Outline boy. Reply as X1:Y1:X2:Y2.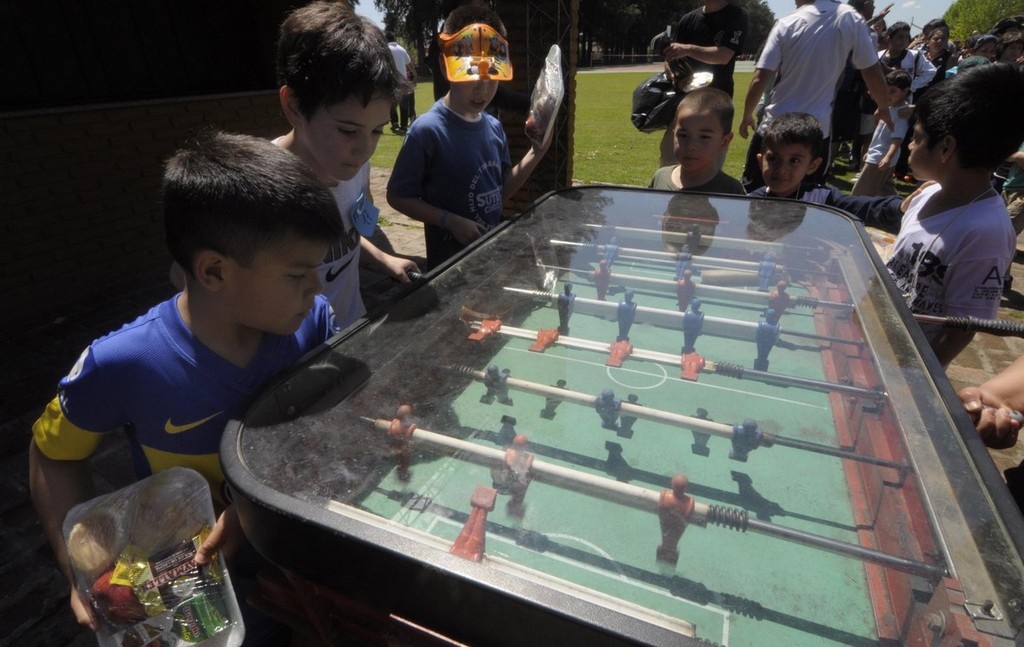
28:129:340:642.
